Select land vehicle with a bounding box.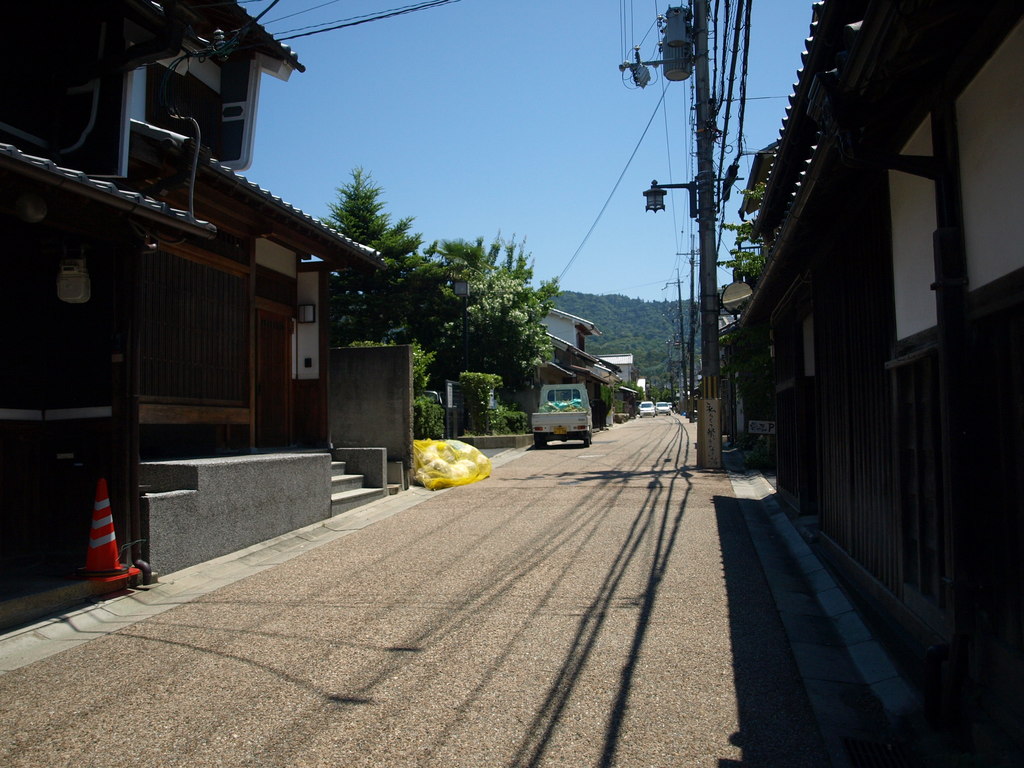
BBox(637, 399, 654, 419).
